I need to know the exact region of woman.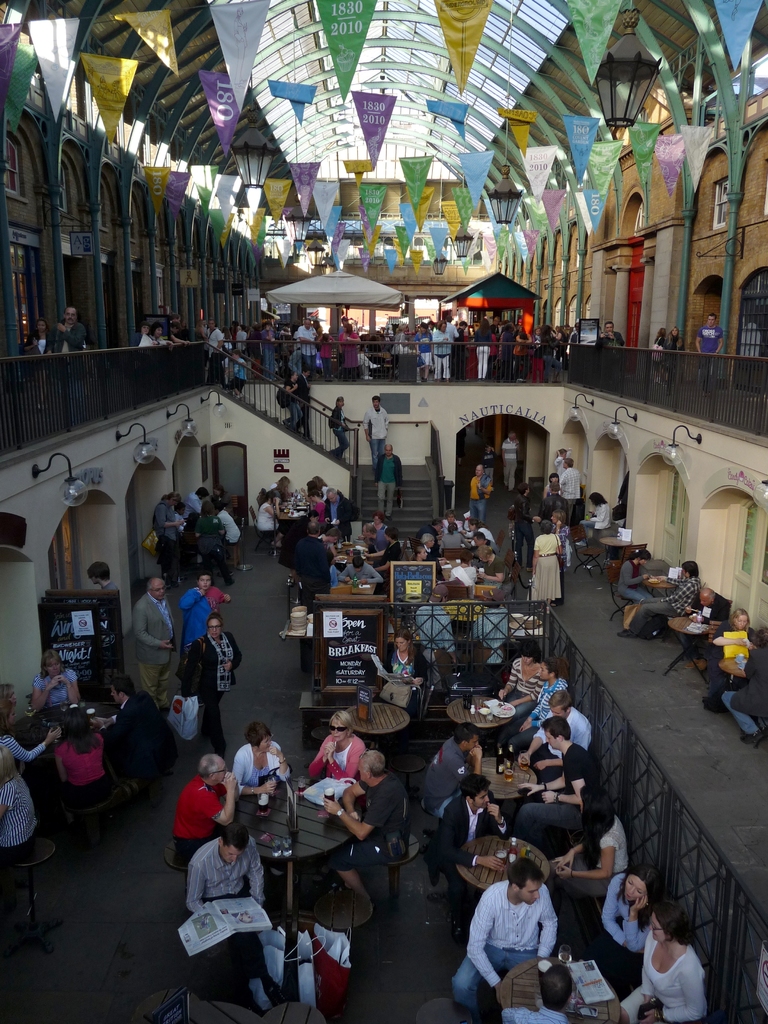
Region: x1=308 y1=488 x2=332 y2=526.
